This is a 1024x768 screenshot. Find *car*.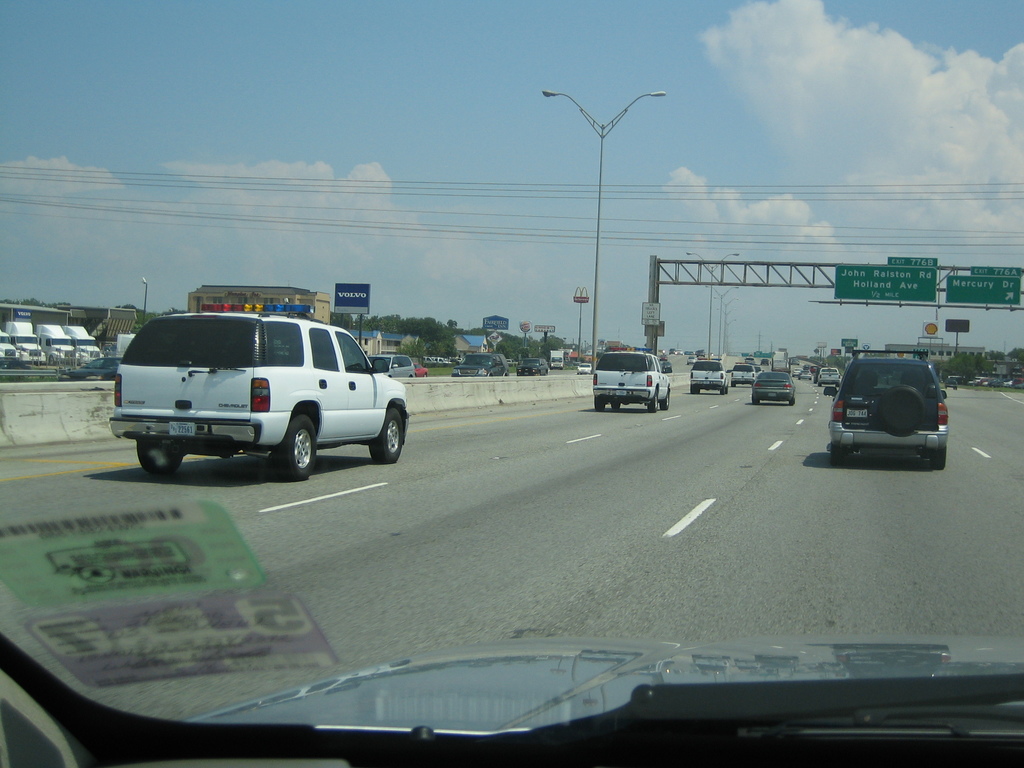
Bounding box: 449:352:507:379.
